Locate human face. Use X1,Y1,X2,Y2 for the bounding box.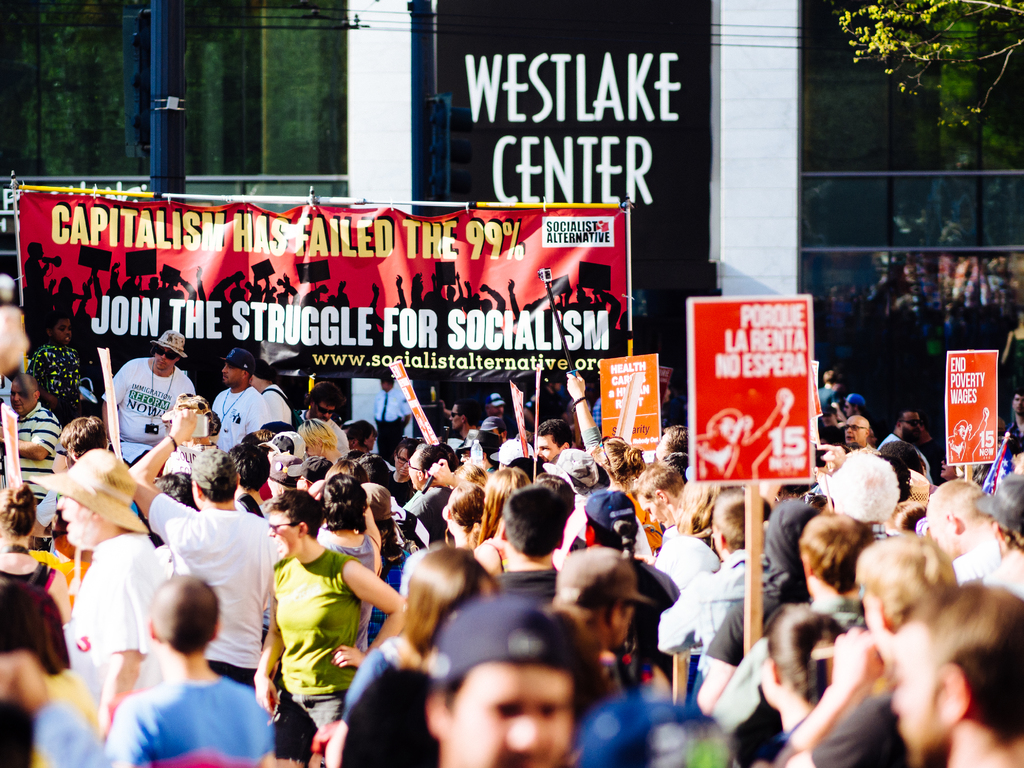
154,347,177,371.
